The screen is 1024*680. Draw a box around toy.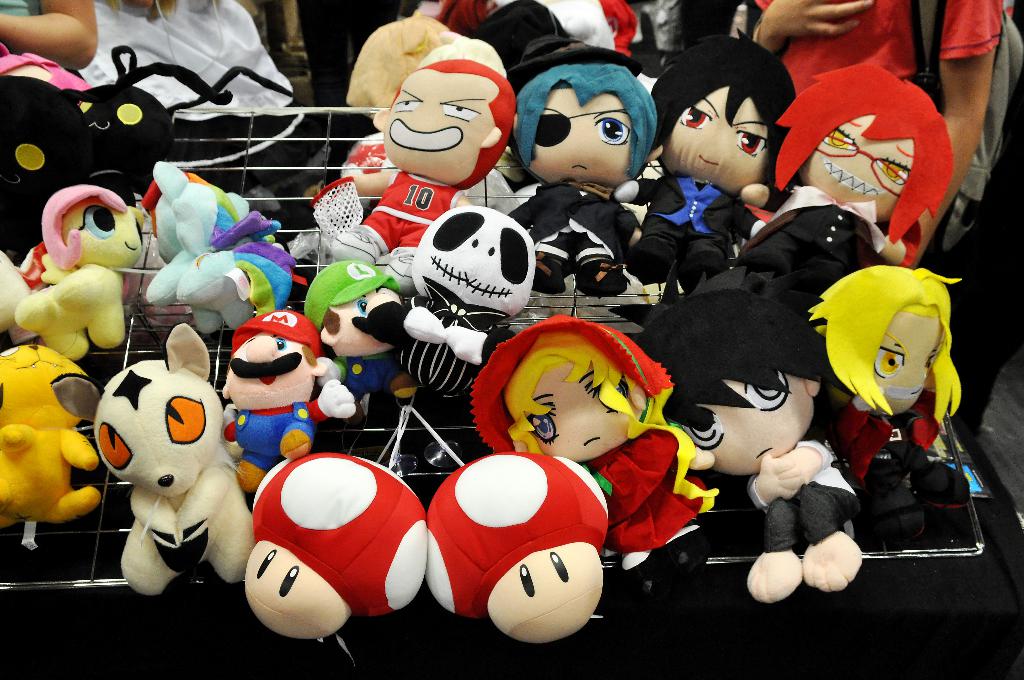
(left=305, top=260, right=413, bottom=430).
